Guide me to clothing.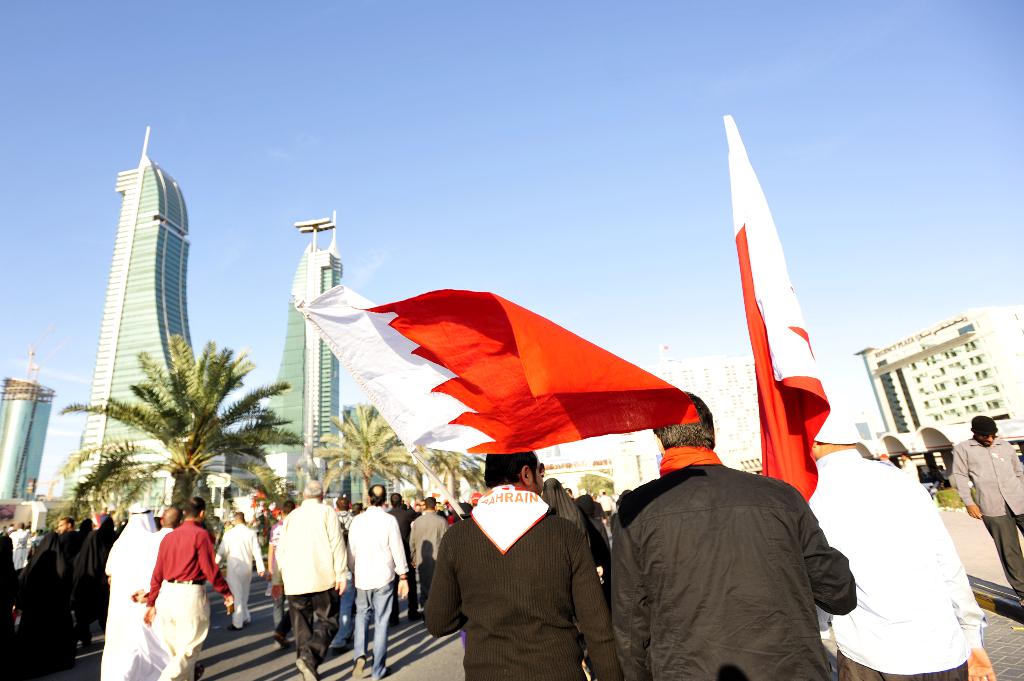
Guidance: l=542, t=477, r=582, b=530.
